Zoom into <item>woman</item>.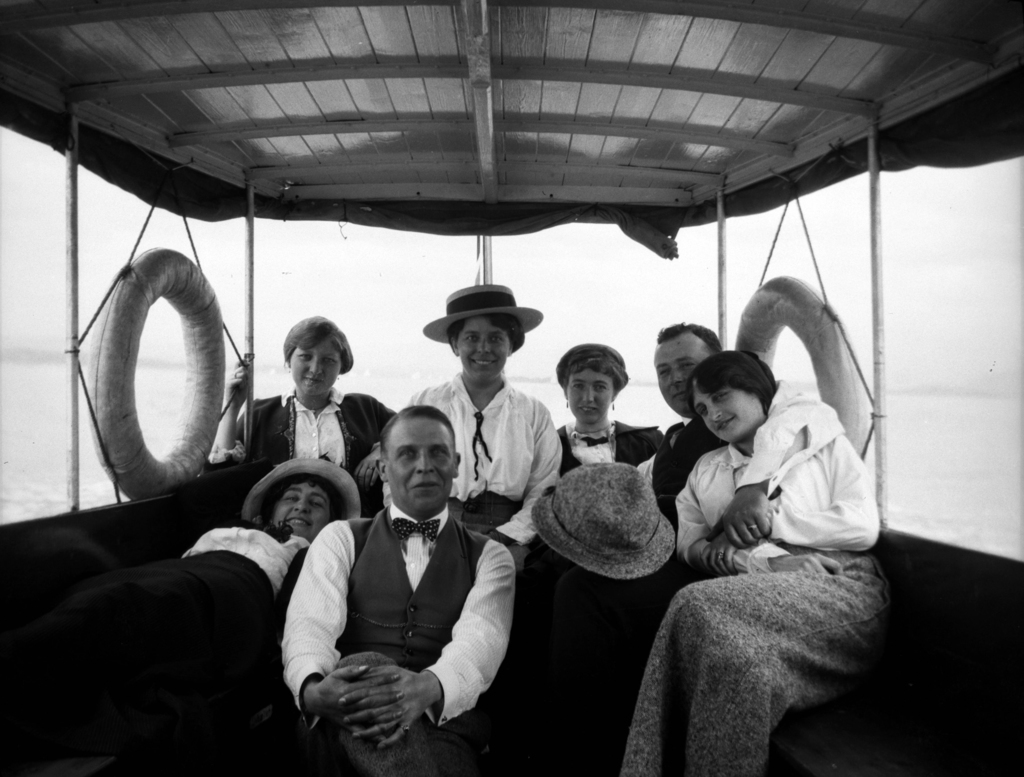
Zoom target: 524 341 667 776.
